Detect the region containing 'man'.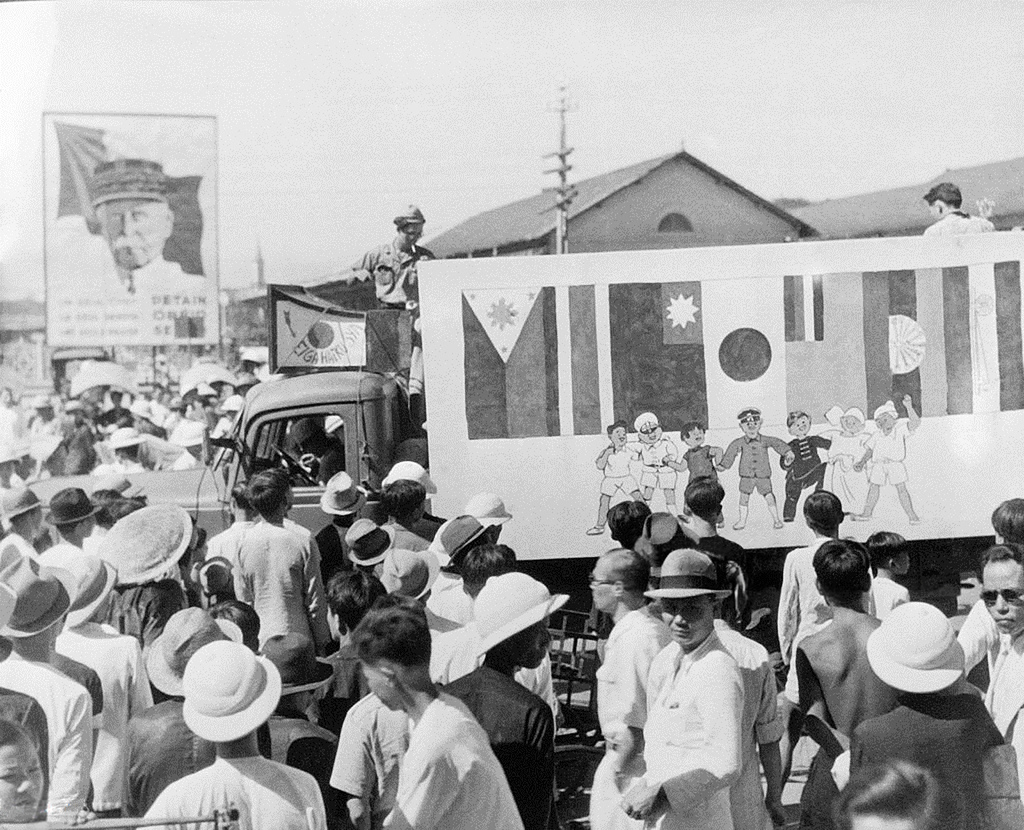
[x1=337, y1=199, x2=443, y2=440].
